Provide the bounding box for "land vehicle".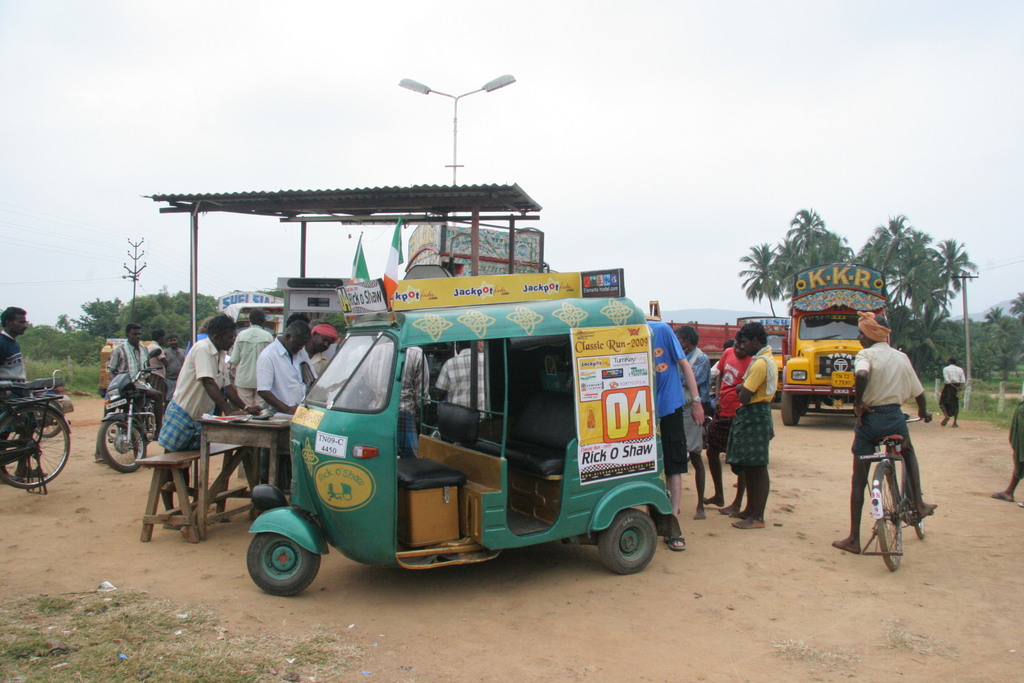
{"x1": 780, "y1": 263, "x2": 897, "y2": 429}.
